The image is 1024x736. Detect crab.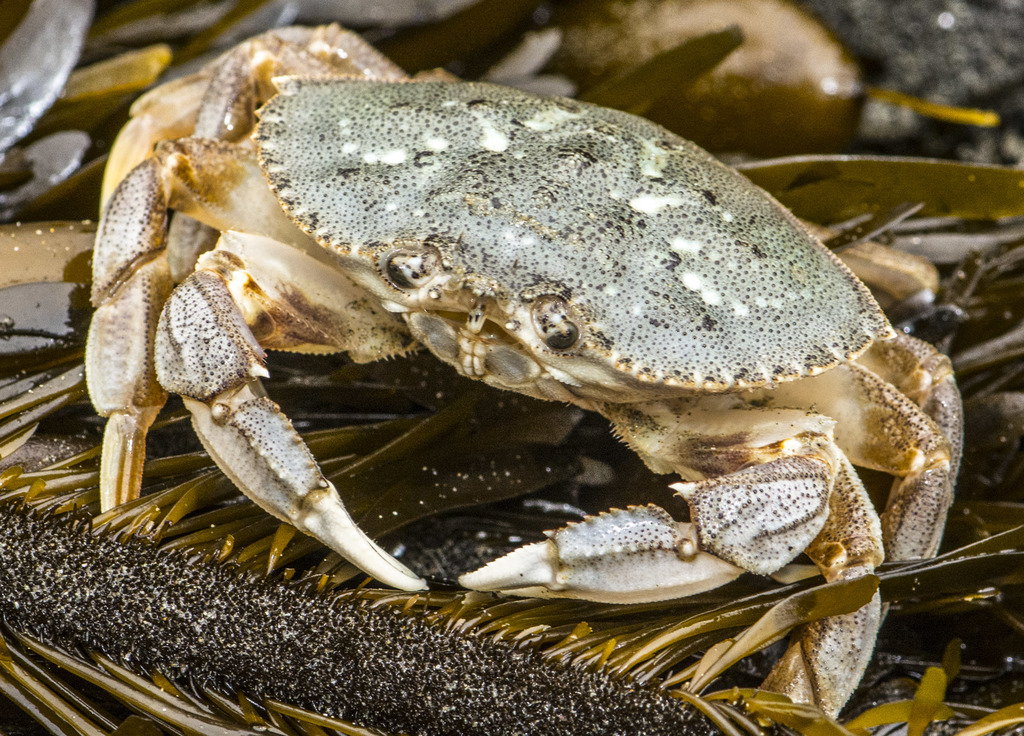
Detection: [84,25,963,728].
